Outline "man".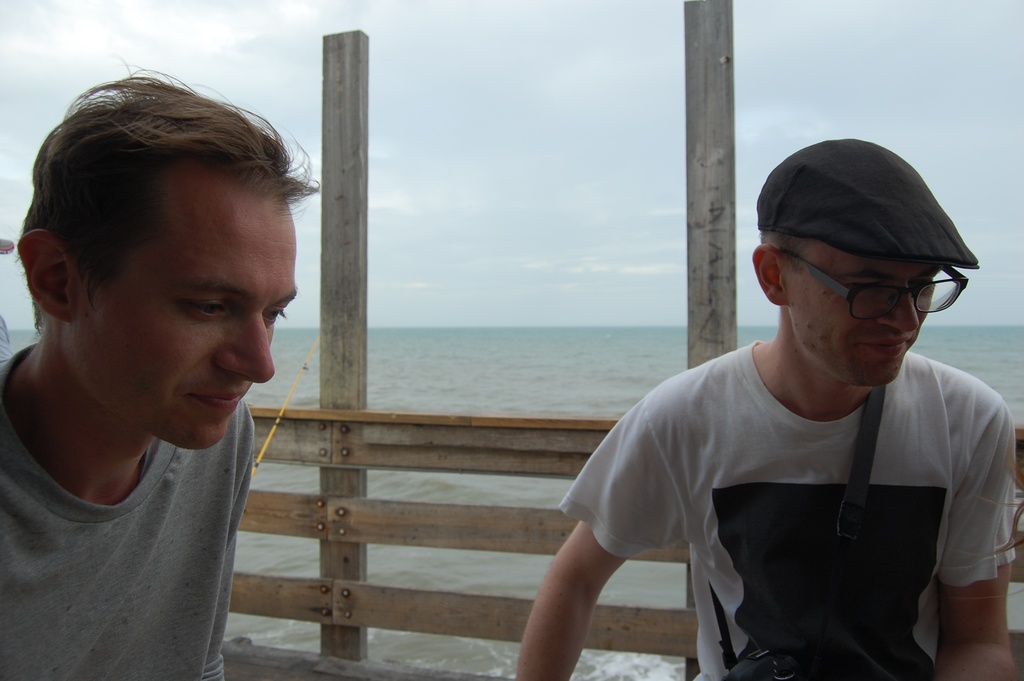
Outline: x1=0 y1=64 x2=321 y2=680.
